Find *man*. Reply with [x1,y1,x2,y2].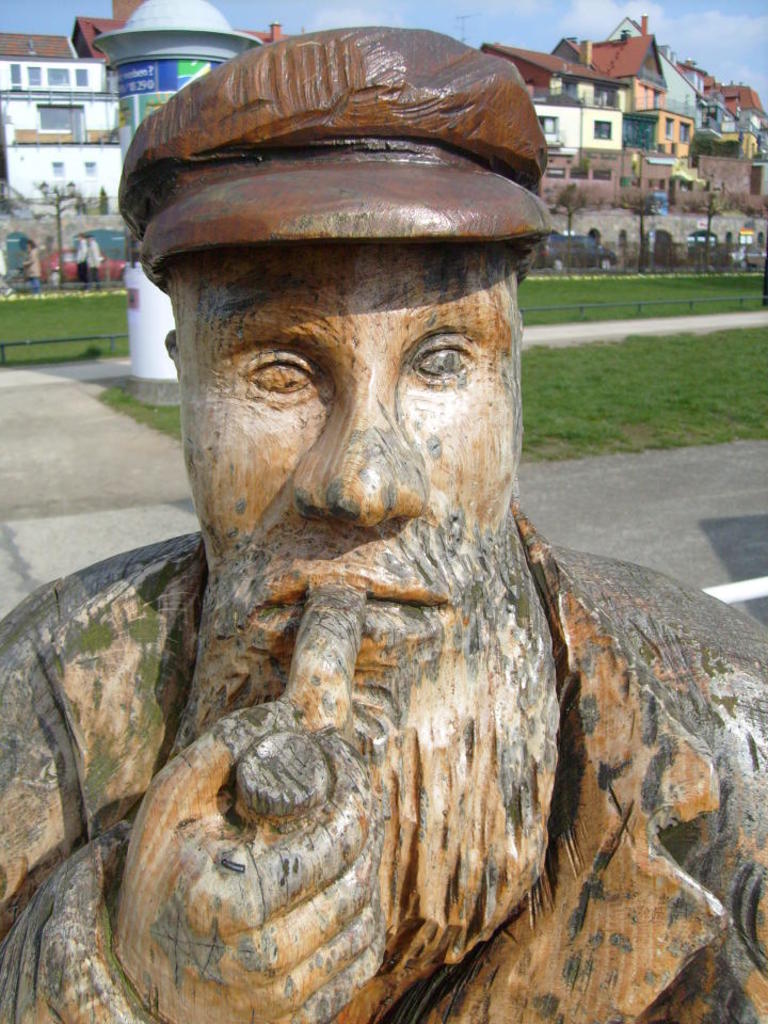
[87,227,107,293].
